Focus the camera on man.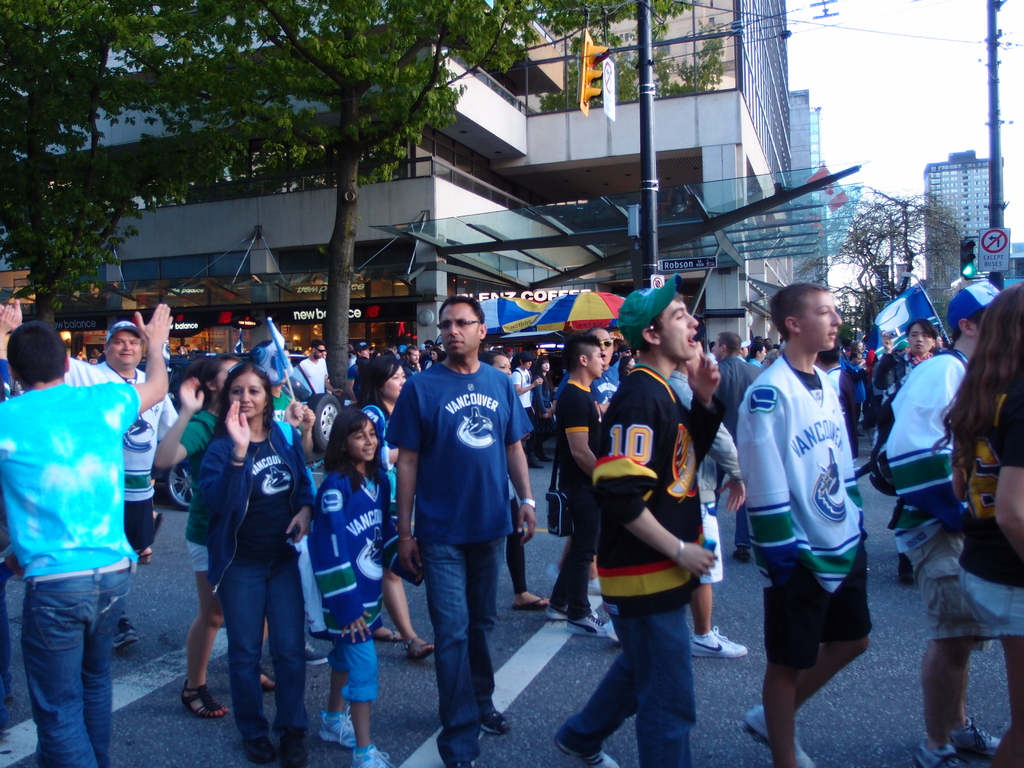
Focus region: (left=349, top=343, right=370, bottom=406).
